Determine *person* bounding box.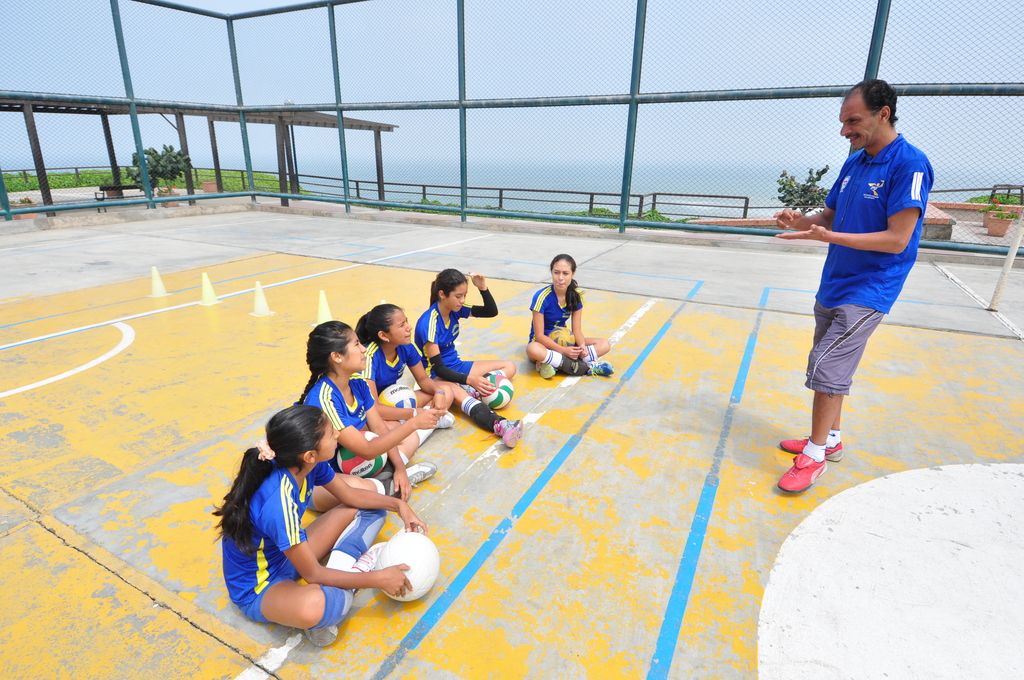
Determined: bbox=(413, 266, 518, 450).
